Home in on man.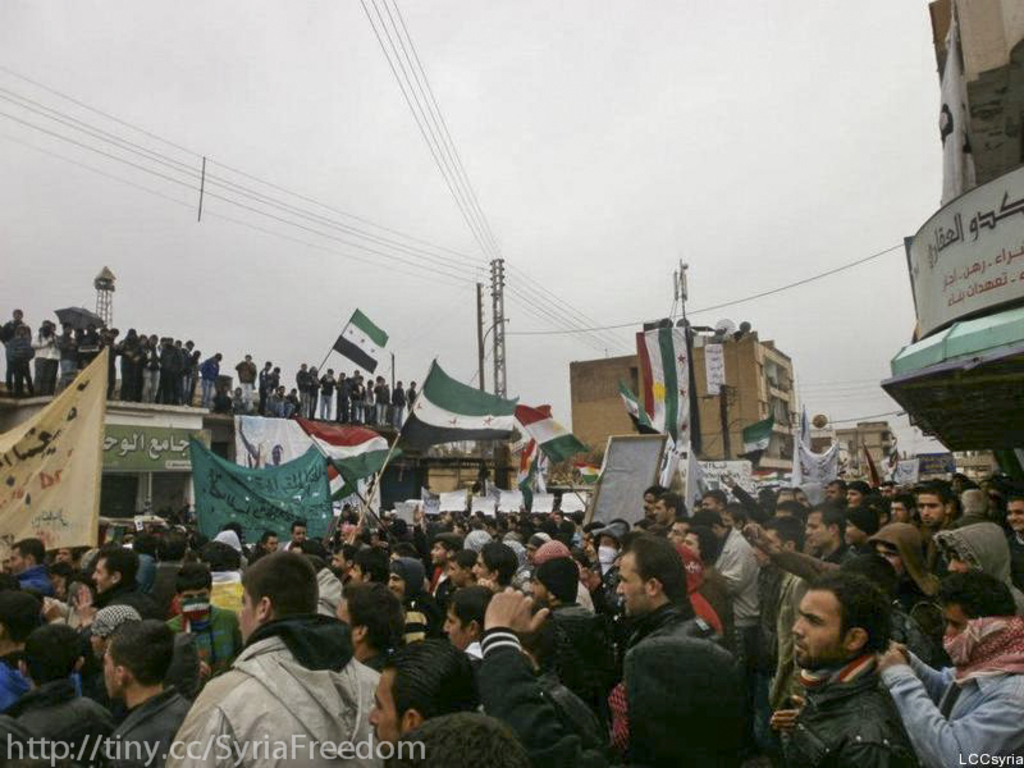
Homed in at [left=1, top=531, right=55, bottom=596].
